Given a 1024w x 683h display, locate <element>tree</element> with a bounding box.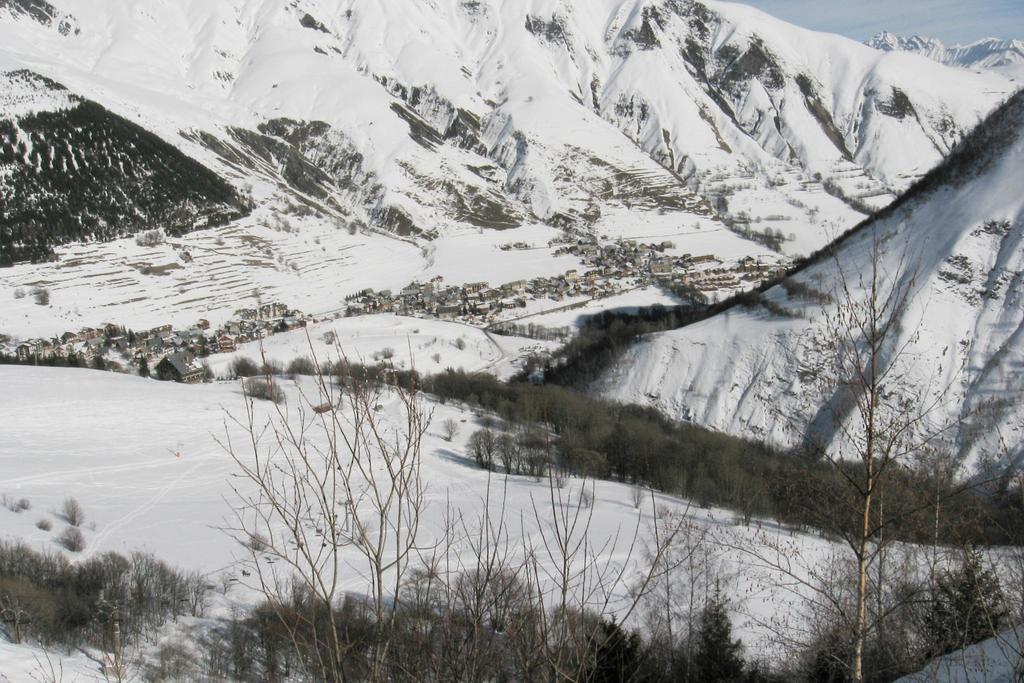
Located: (left=63, top=494, right=84, bottom=527).
